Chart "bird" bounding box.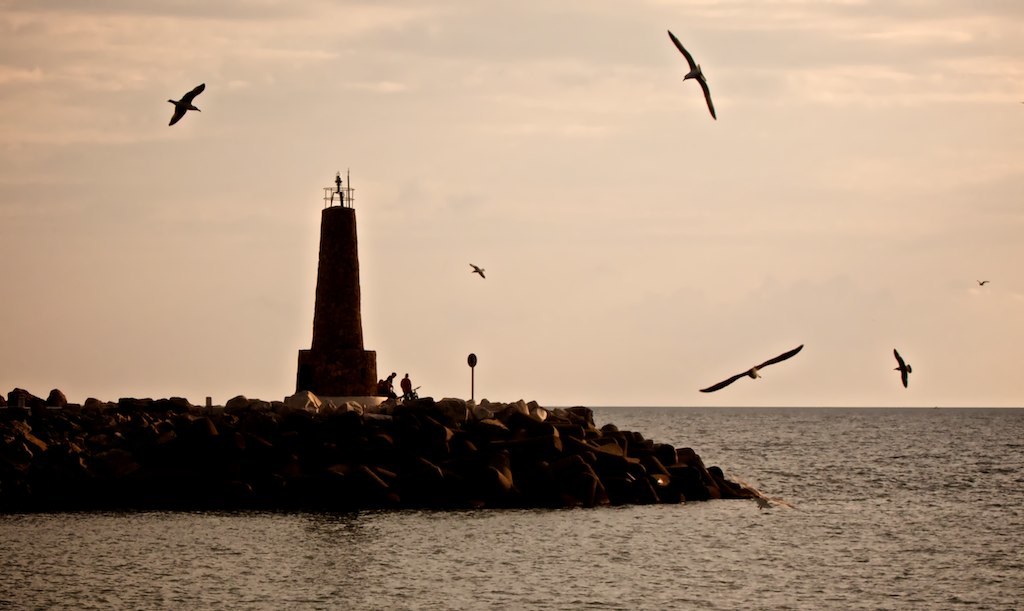
Charted: [left=972, top=271, right=995, bottom=287].
